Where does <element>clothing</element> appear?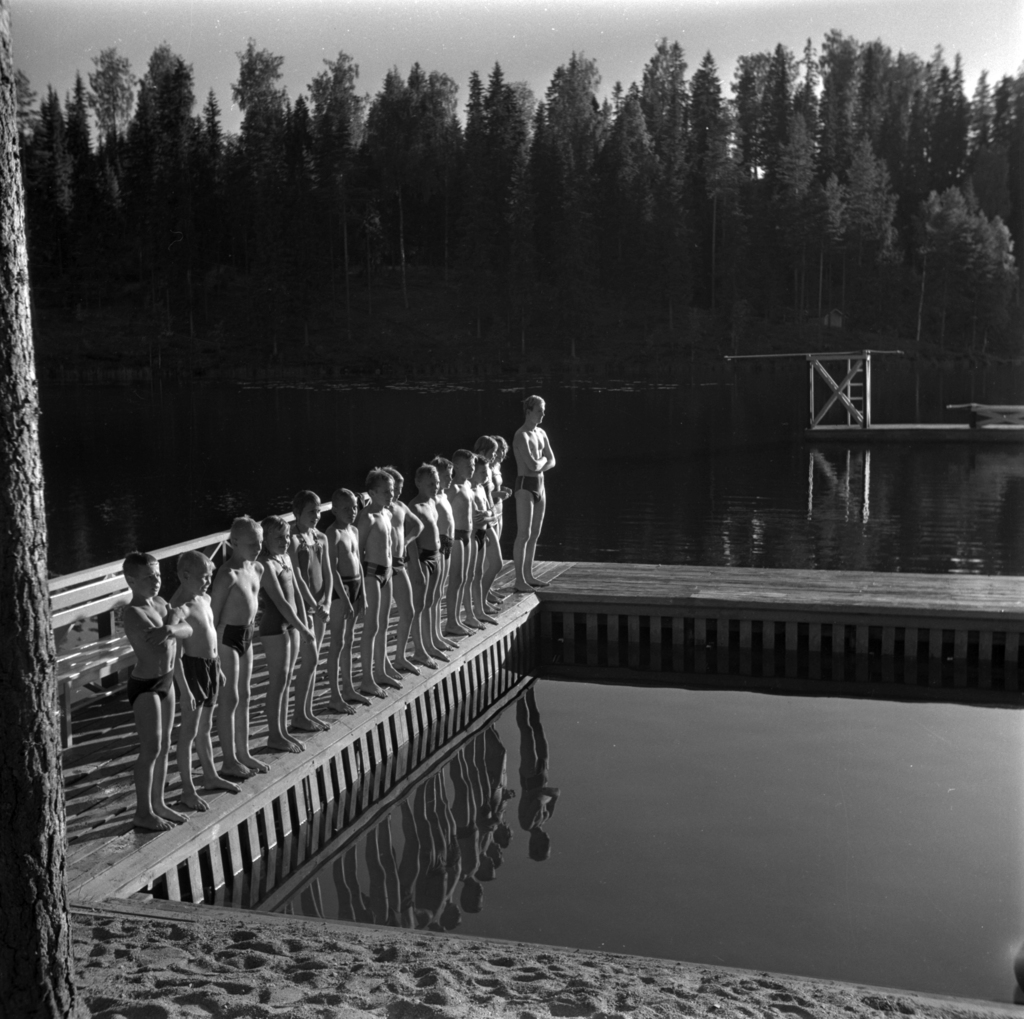
Appears at locate(225, 620, 256, 654).
